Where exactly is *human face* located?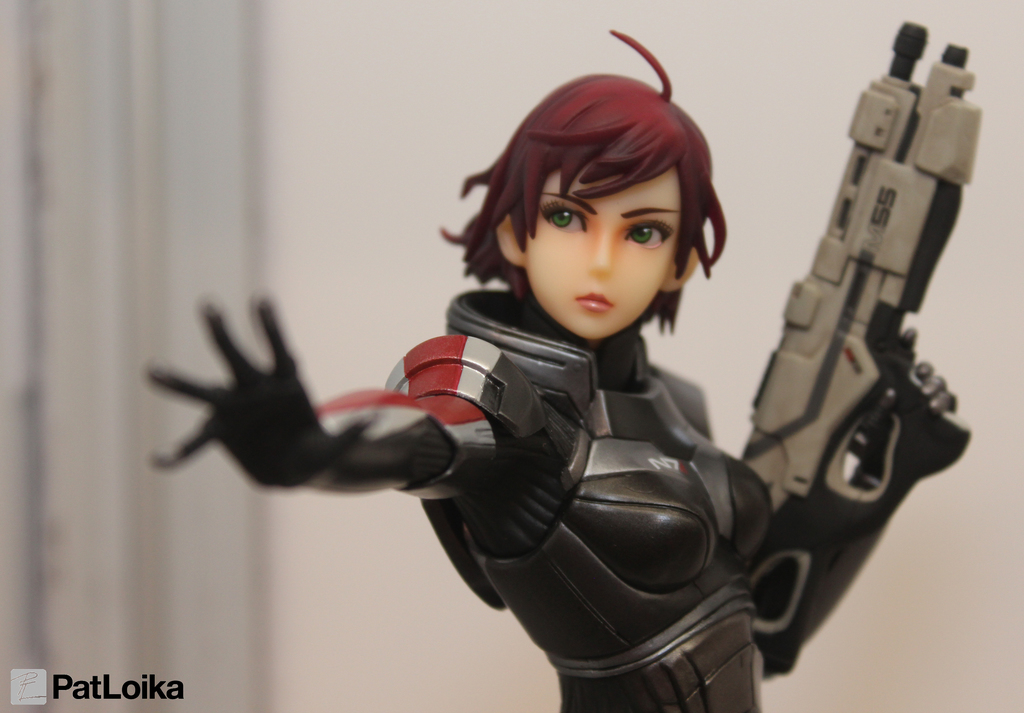
Its bounding box is detection(525, 166, 681, 335).
